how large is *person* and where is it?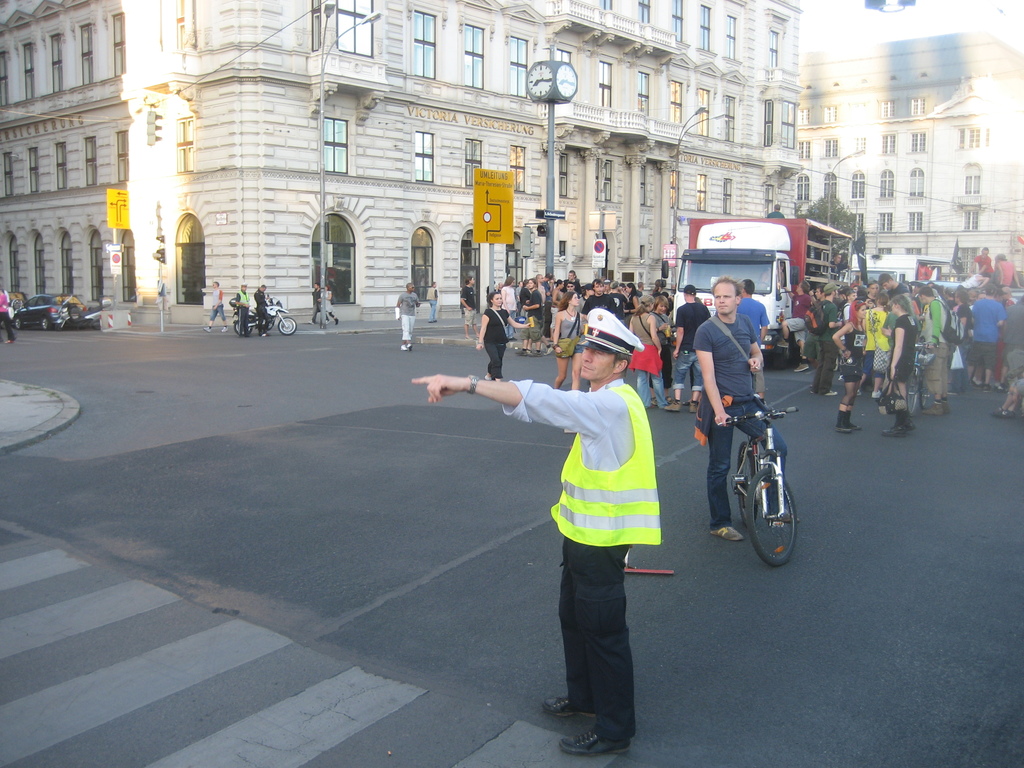
Bounding box: region(833, 301, 867, 429).
